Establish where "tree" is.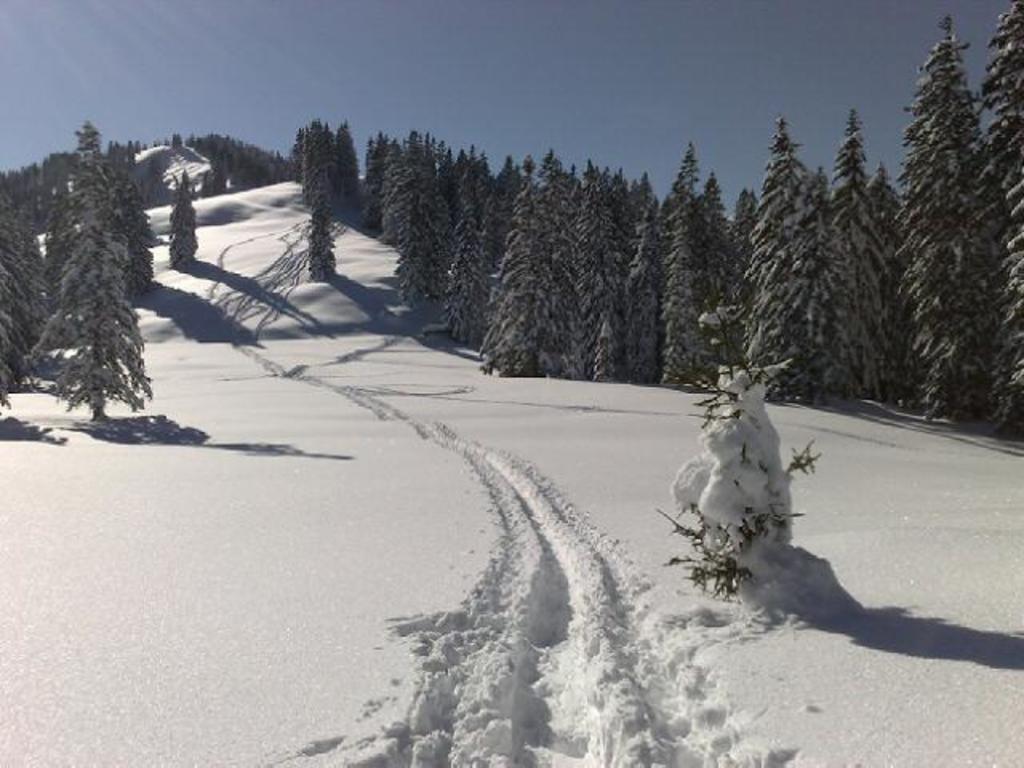
Established at bbox(834, 107, 894, 416).
